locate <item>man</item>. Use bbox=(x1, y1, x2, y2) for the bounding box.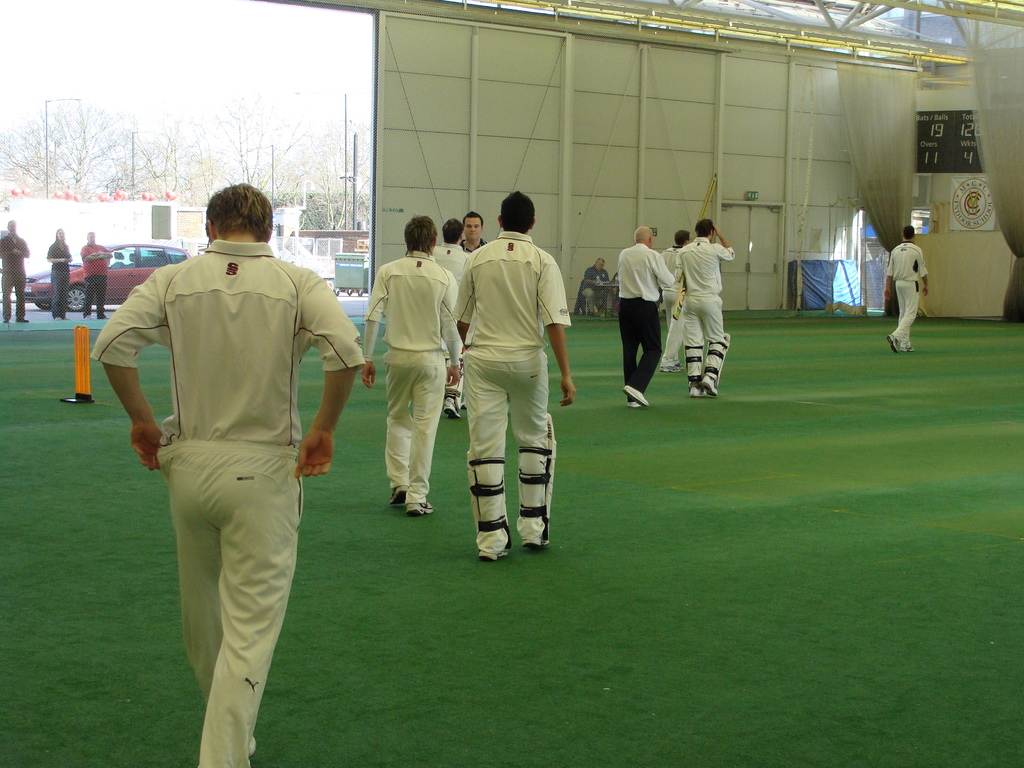
bbox=(575, 257, 609, 317).
